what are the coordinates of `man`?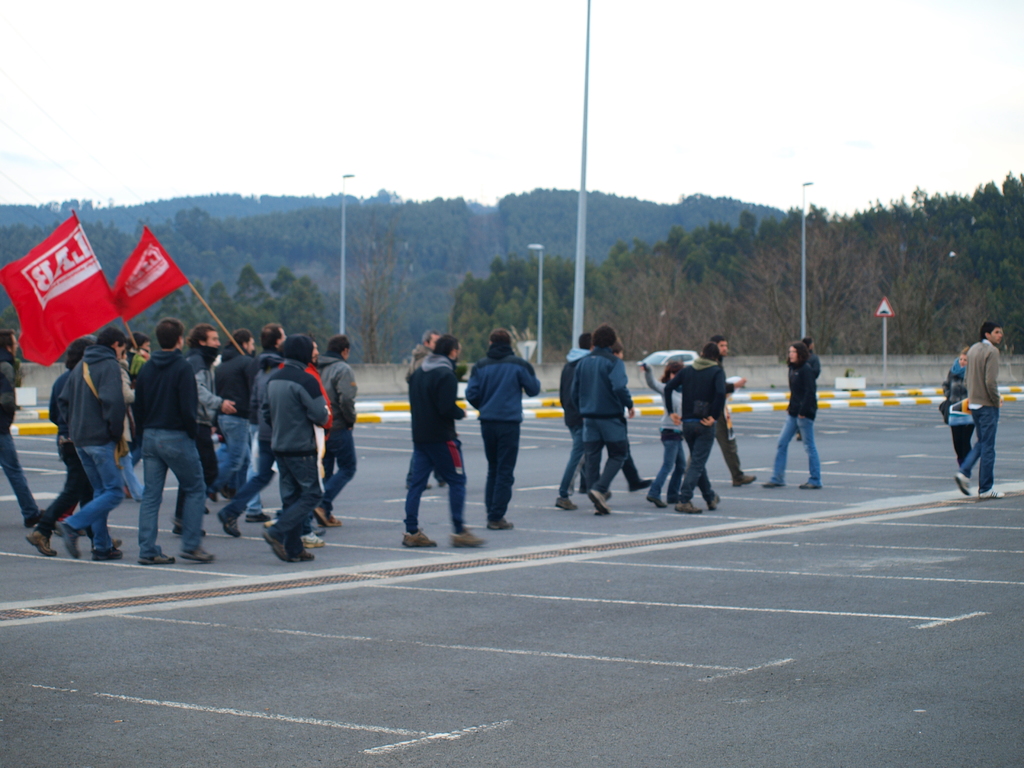
x1=171 y1=324 x2=238 y2=534.
